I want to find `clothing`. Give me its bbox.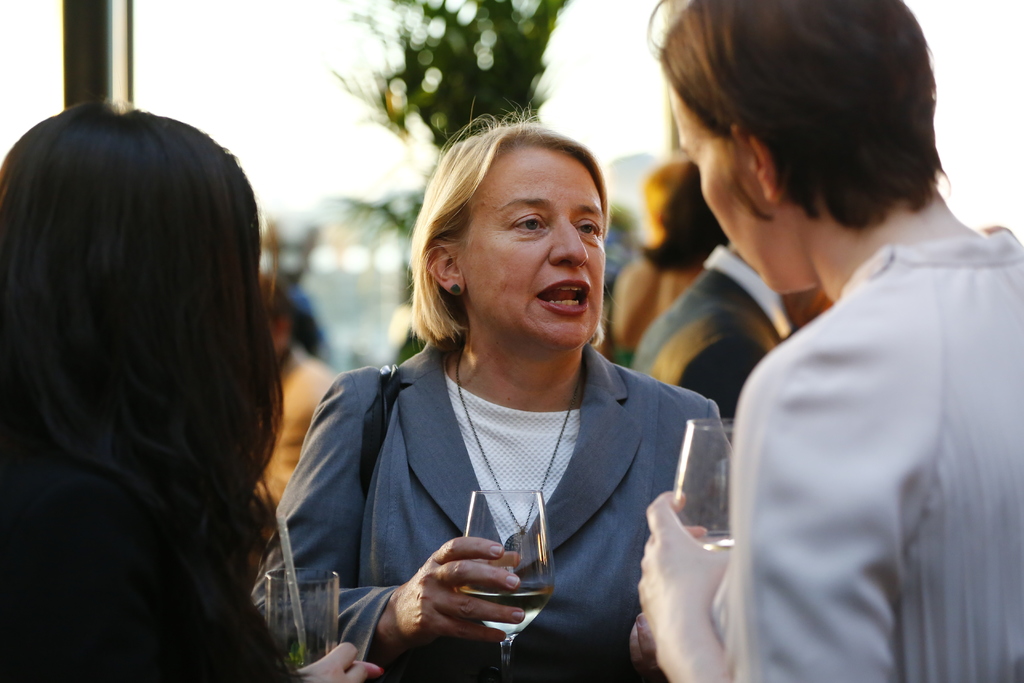
pyautogui.locateOnScreen(290, 300, 724, 668).
